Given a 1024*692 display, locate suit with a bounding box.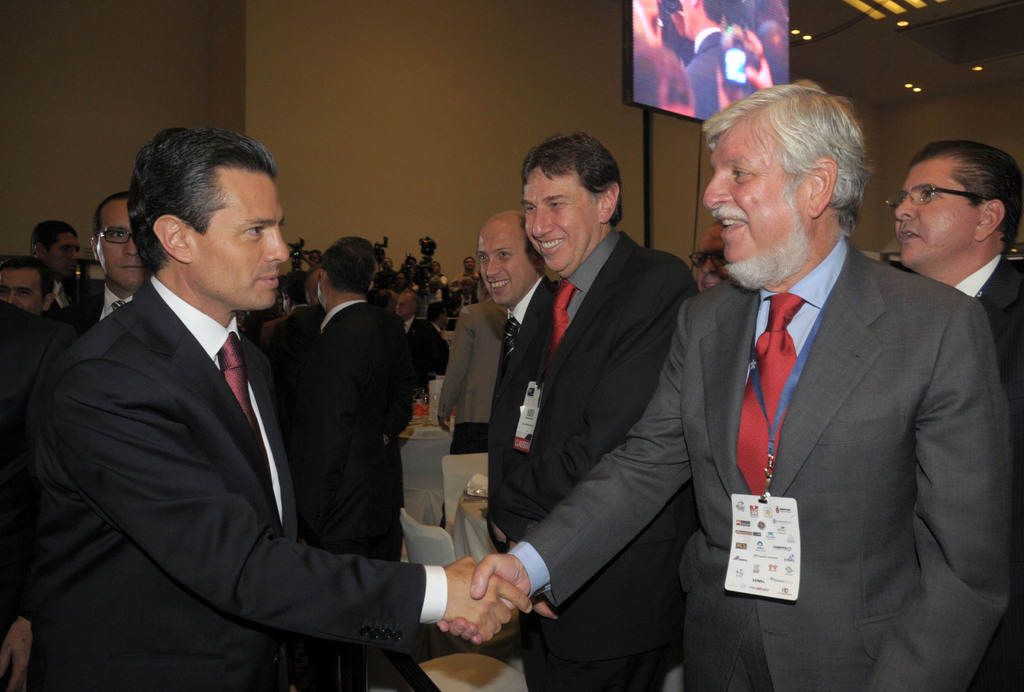
Located: (x1=475, y1=125, x2=716, y2=691).
